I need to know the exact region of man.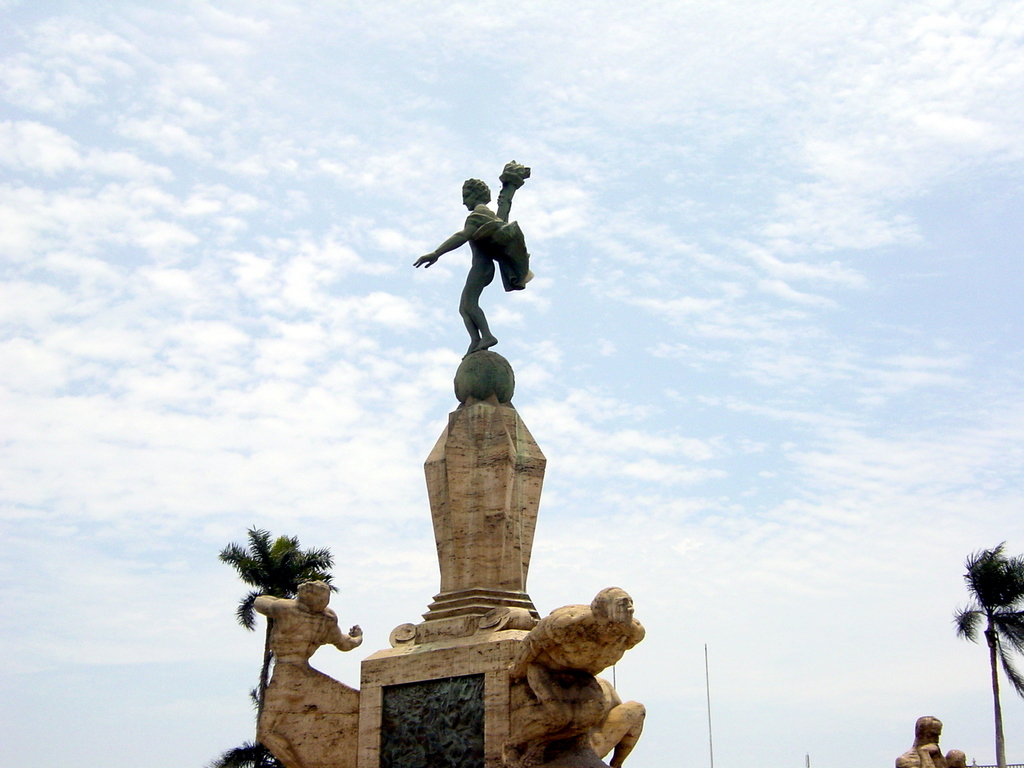
Region: l=895, t=715, r=945, b=767.
